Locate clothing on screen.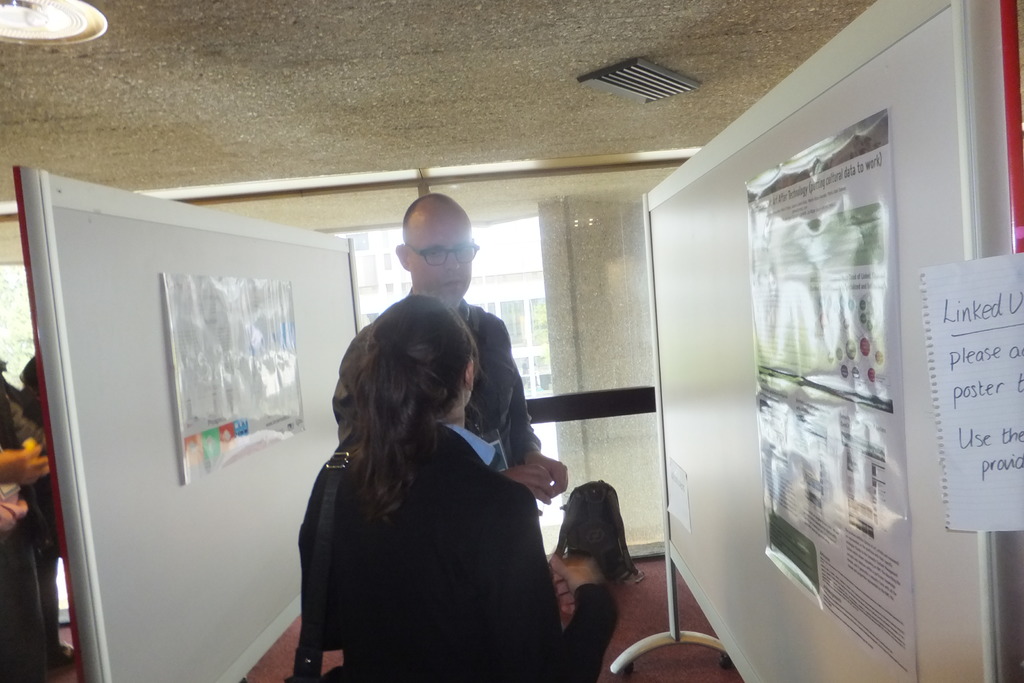
On screen at select_region(2, 381, 56, 679).
